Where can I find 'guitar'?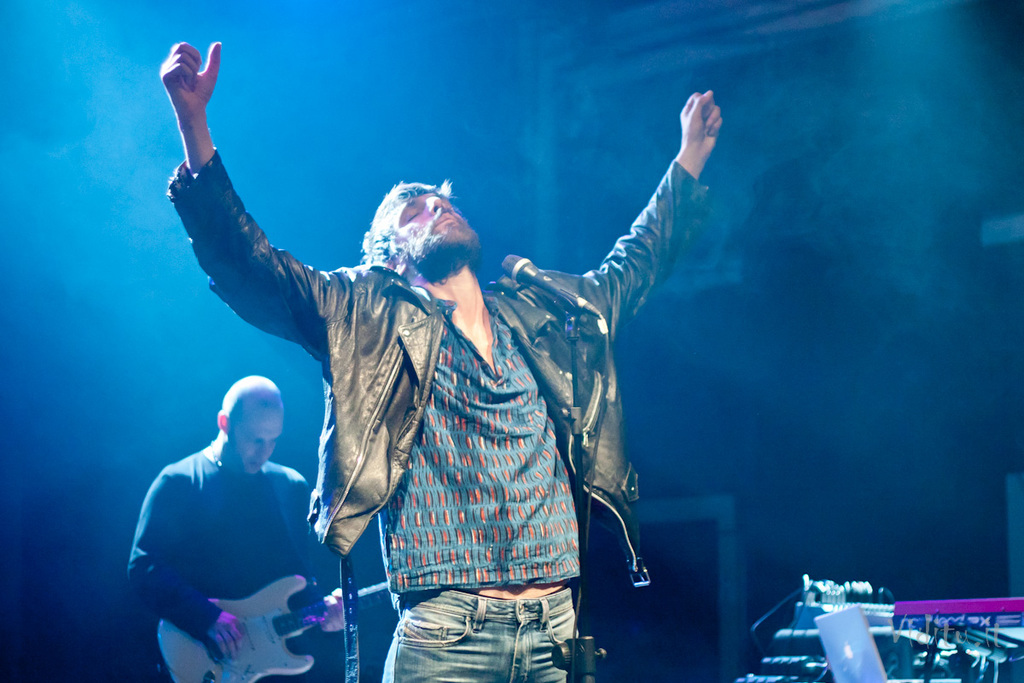
You can find it at bbox(154, 575, 390, 682).
